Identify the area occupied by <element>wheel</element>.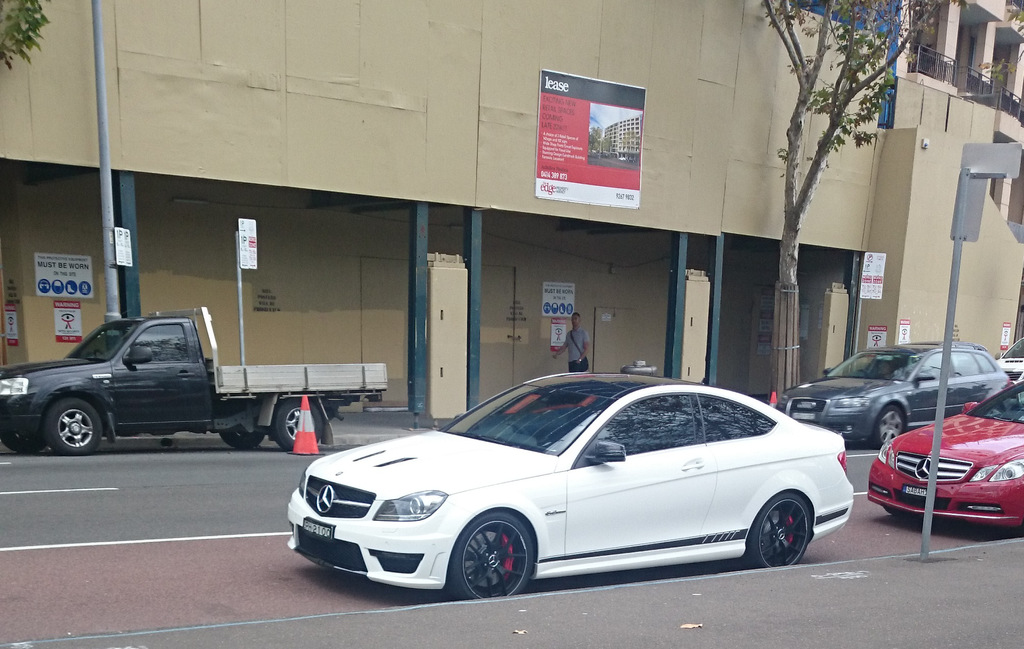
Area: [3, 429, 44, 454].
